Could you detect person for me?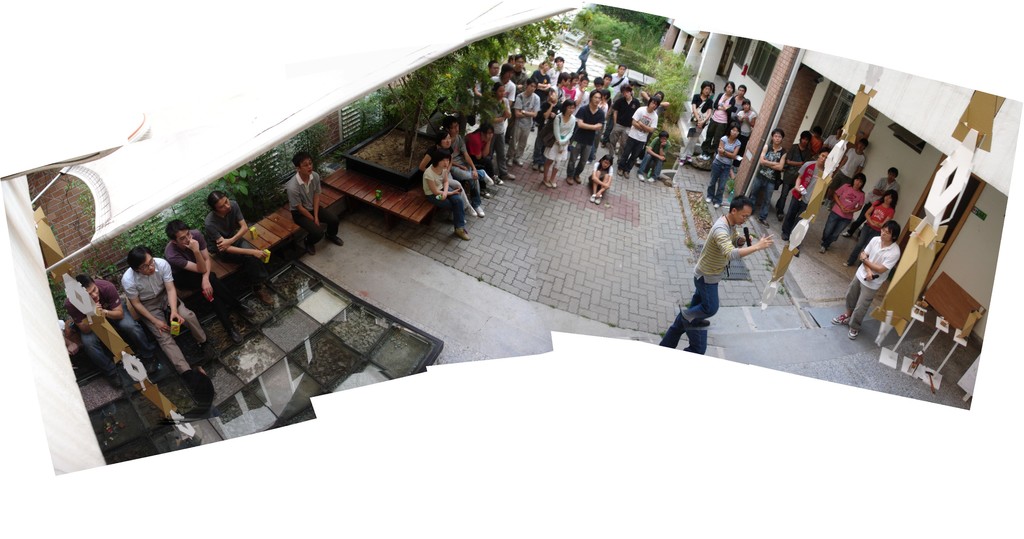
Detection result: <region>63, 271, 159, 390</region>.
